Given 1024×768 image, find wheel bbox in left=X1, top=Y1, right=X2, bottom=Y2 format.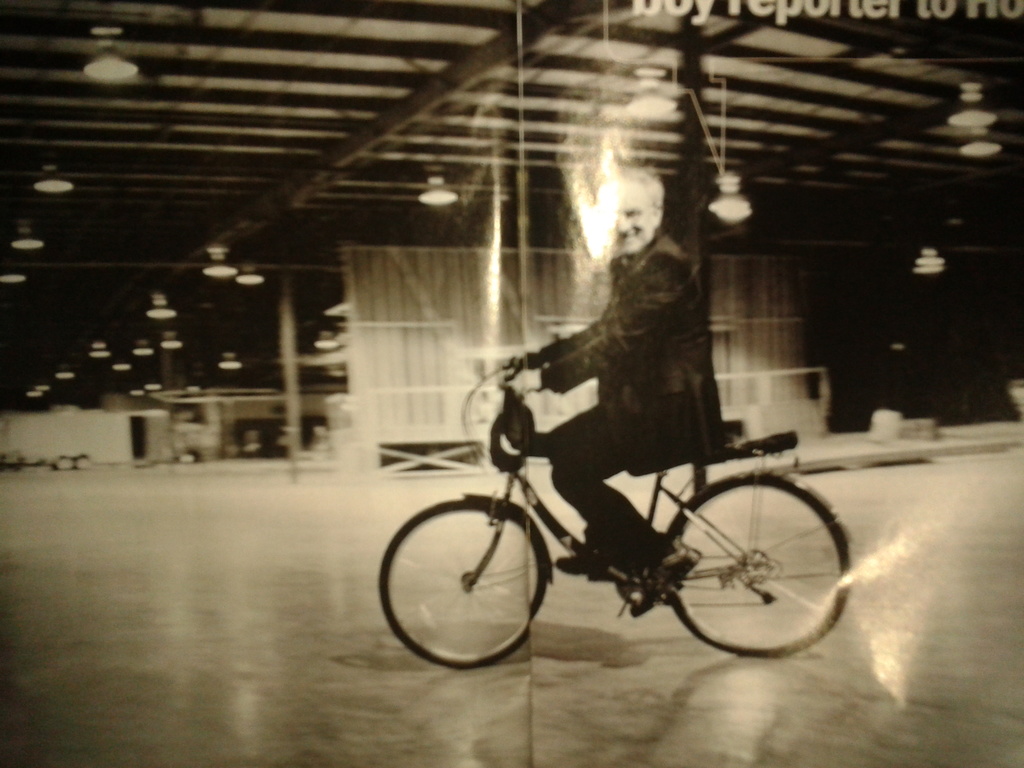
left=378, top=498, right=548, bottom=673.
